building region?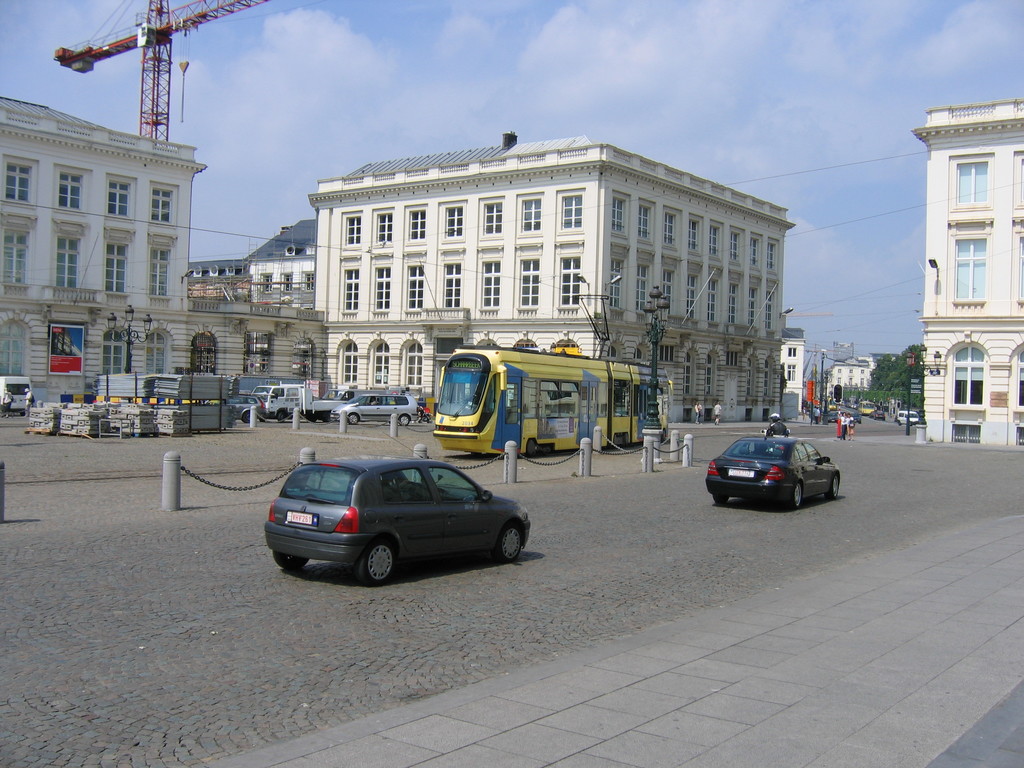
region(826, 343, 851, 369)
